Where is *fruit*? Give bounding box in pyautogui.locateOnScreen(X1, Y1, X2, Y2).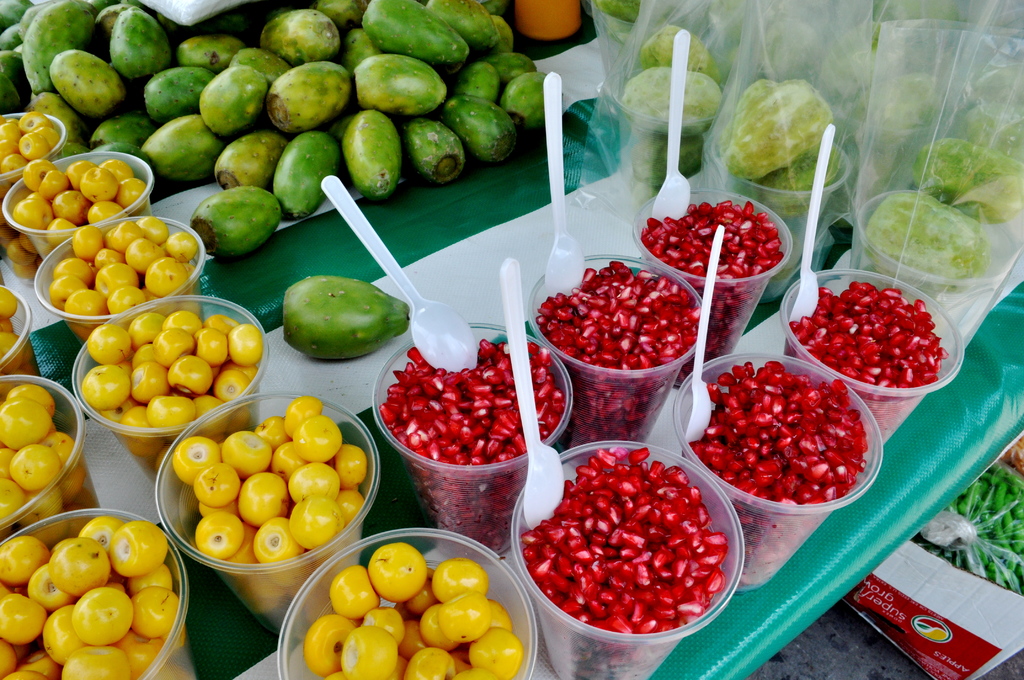
pyautogui.locateOnScreen(803, 284, 957, 401).
